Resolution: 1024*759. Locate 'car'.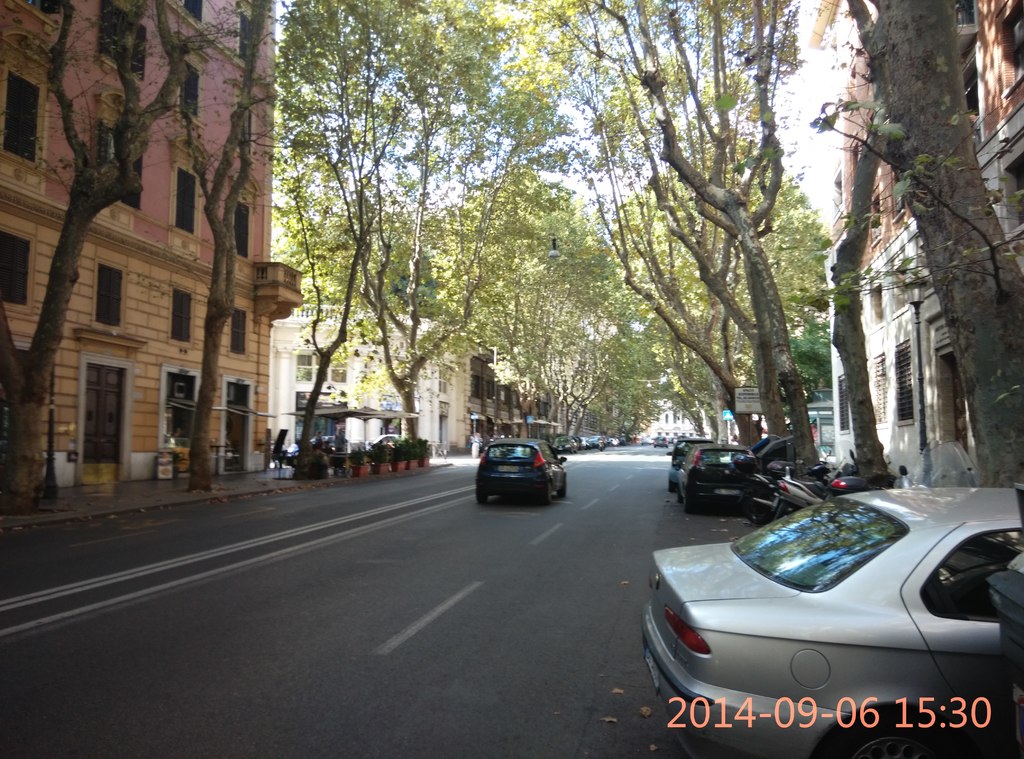
rect(681, 446, 765, 513).
